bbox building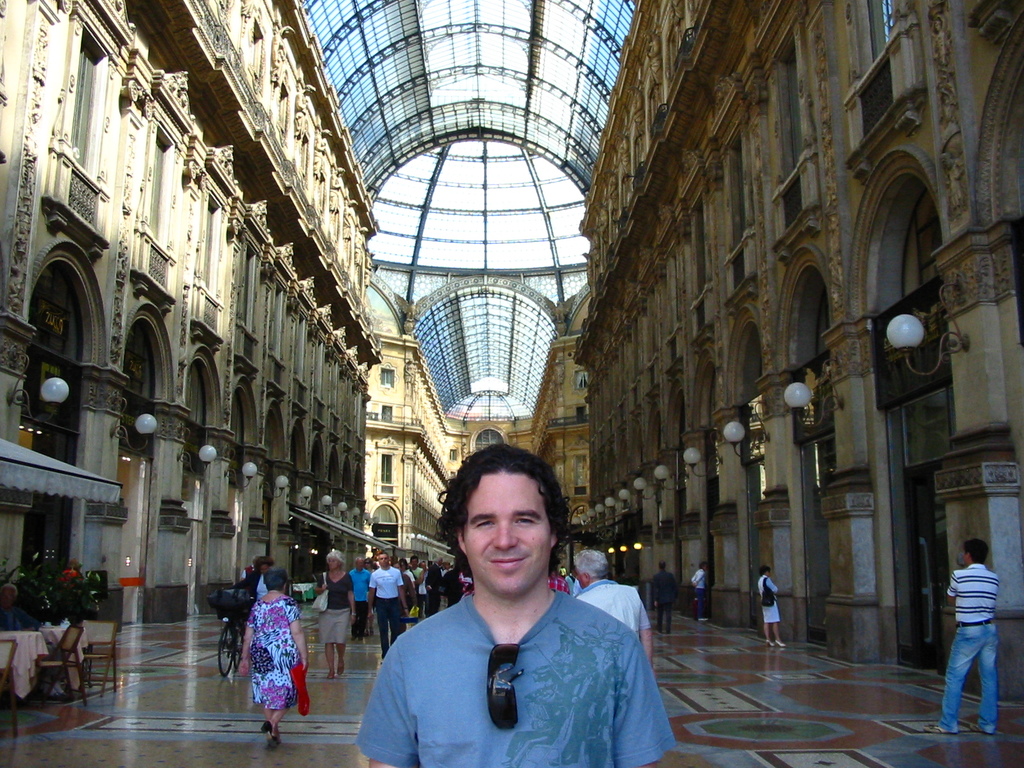
(0,0,1023,767)
